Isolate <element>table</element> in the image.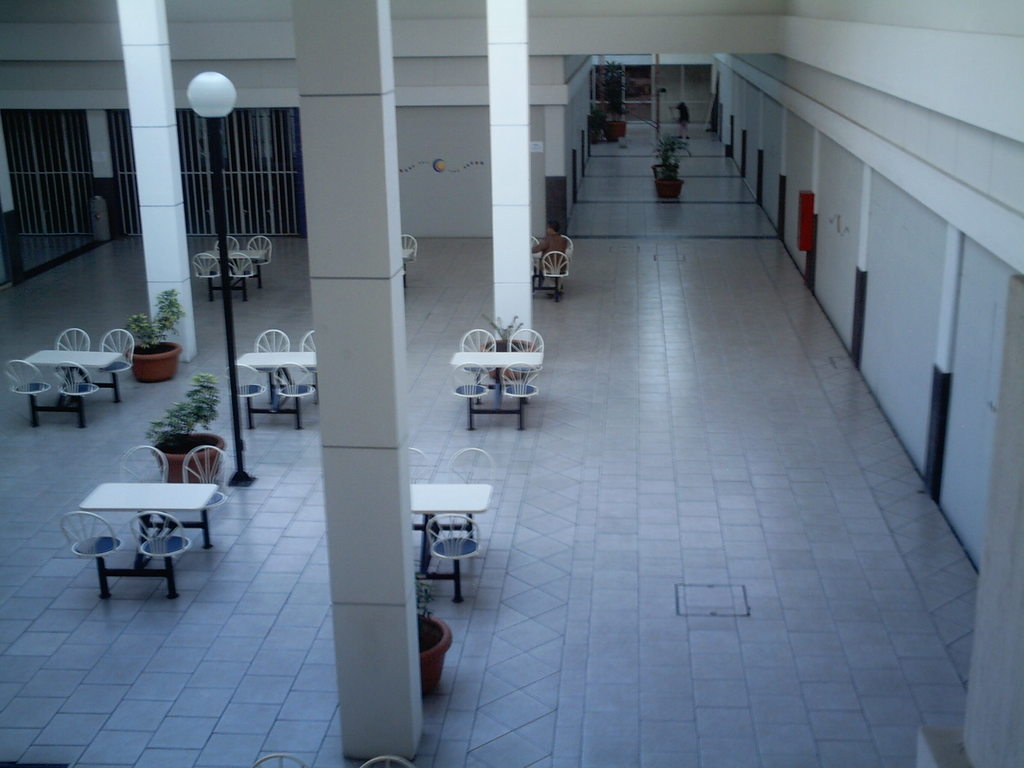
Isolated region: (x1=450, y1=352, x2=545, y2=408).
